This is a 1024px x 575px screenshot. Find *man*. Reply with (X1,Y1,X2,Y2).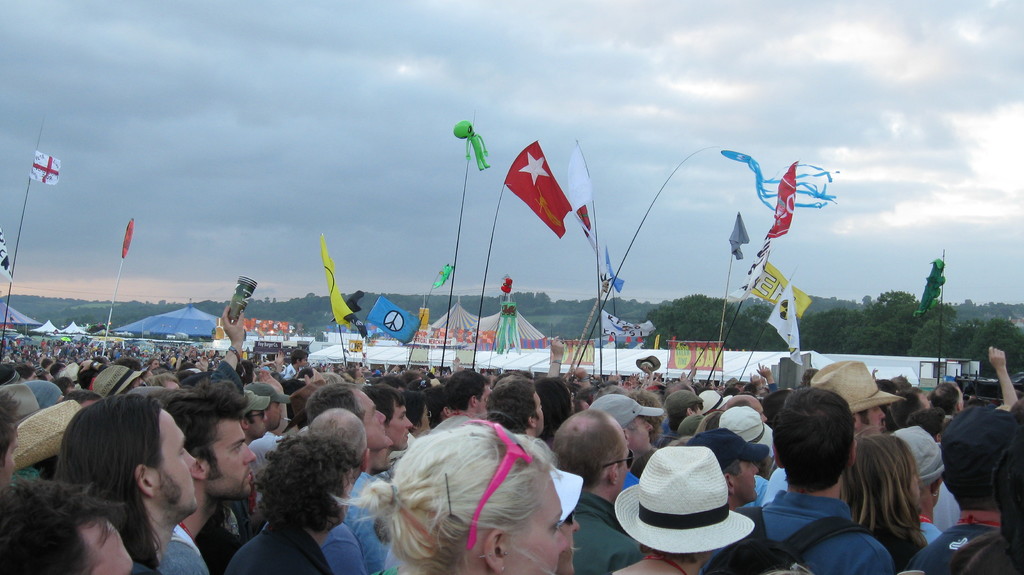
(259,389,287,434).
